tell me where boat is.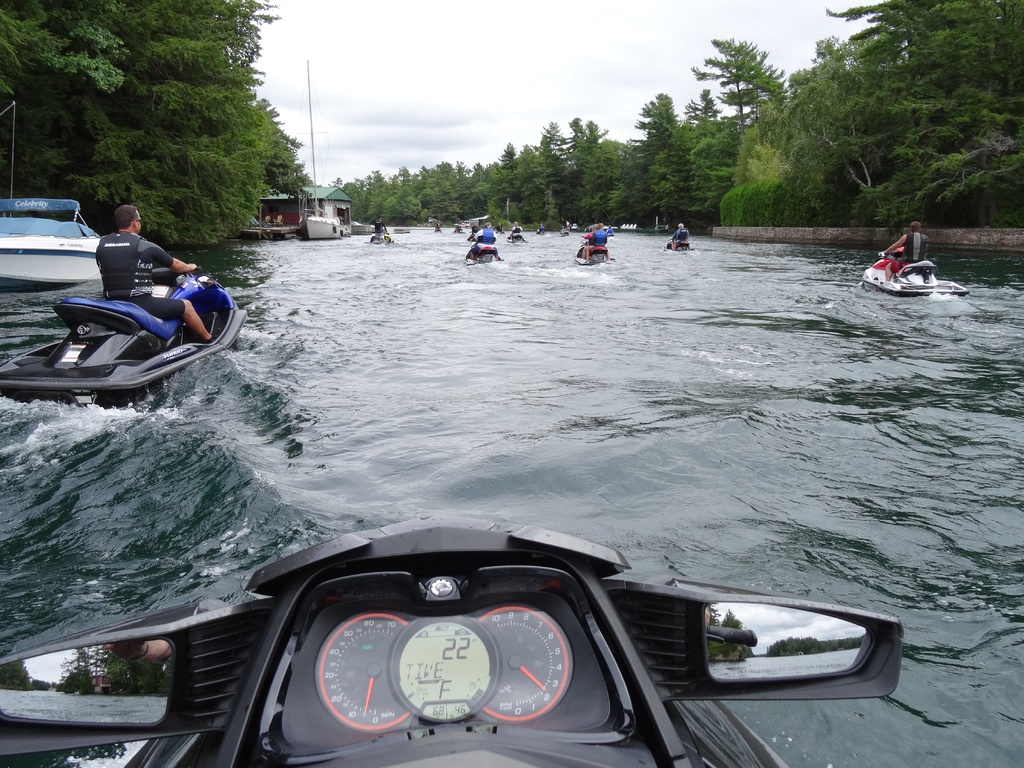
boat is at detection(0, 506, 916, 764).
